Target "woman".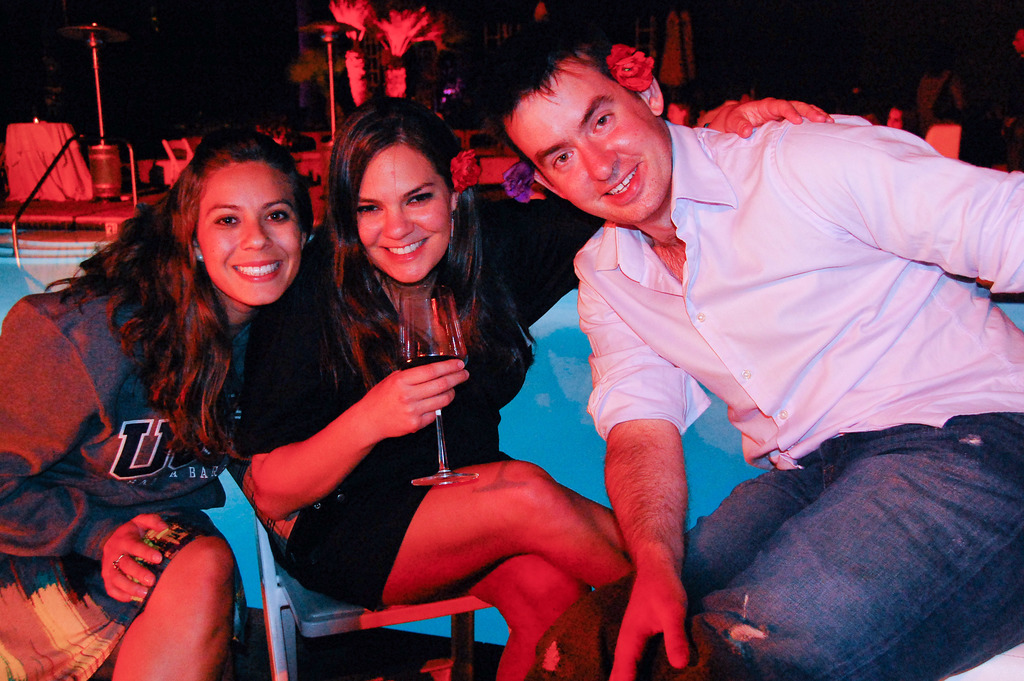
Target region: 24/111/341/680.
